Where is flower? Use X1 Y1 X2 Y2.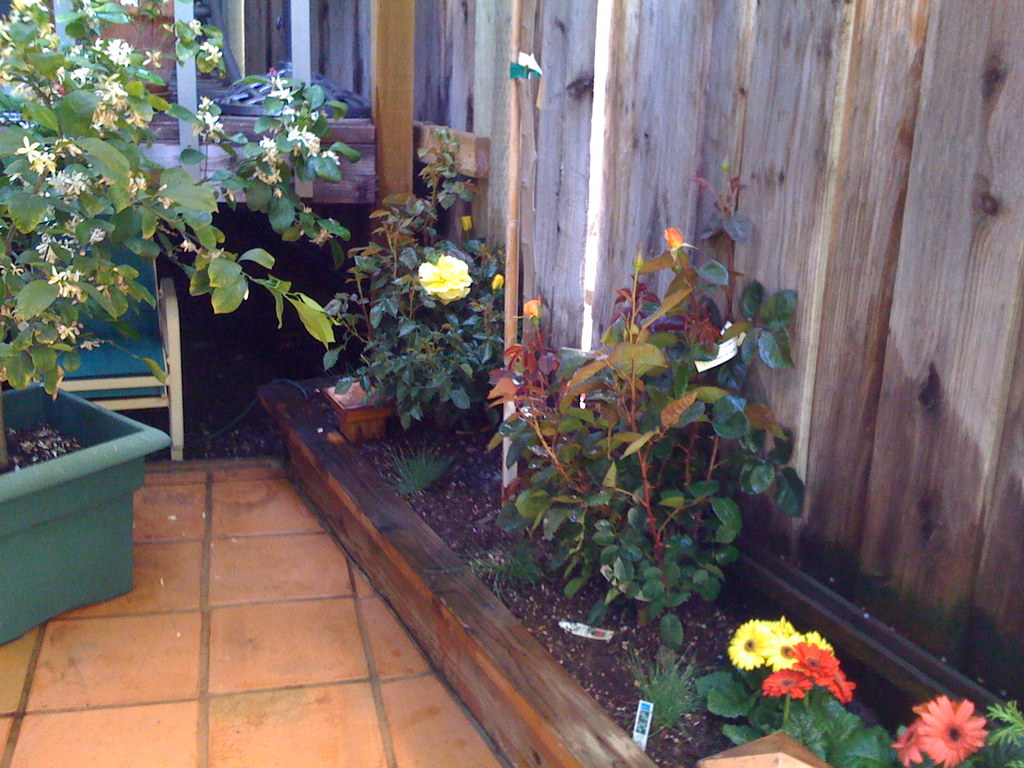
893 719 927 766.
